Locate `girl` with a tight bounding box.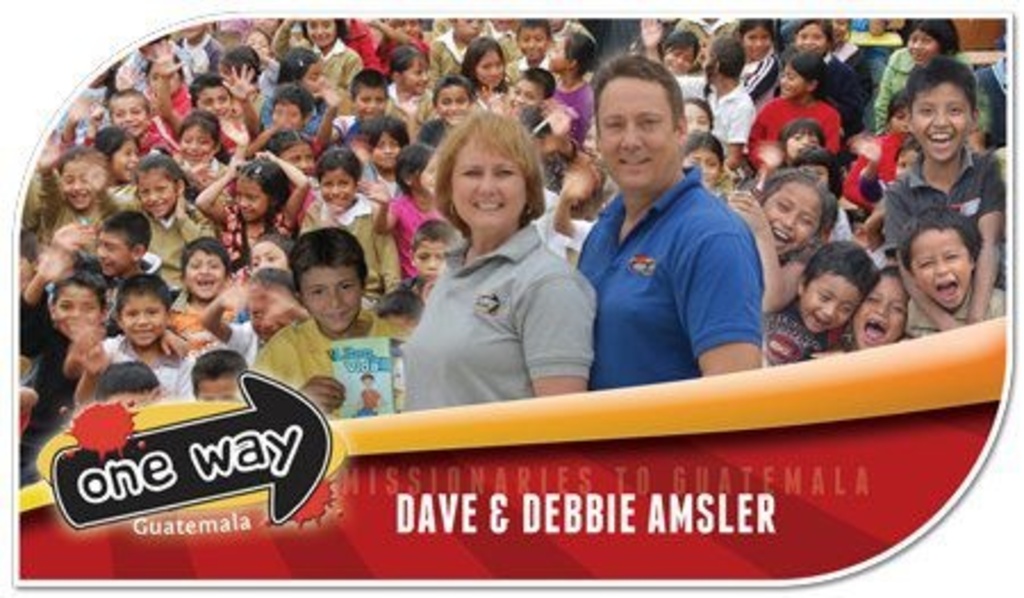
locate(662, 34, 701, 77).
